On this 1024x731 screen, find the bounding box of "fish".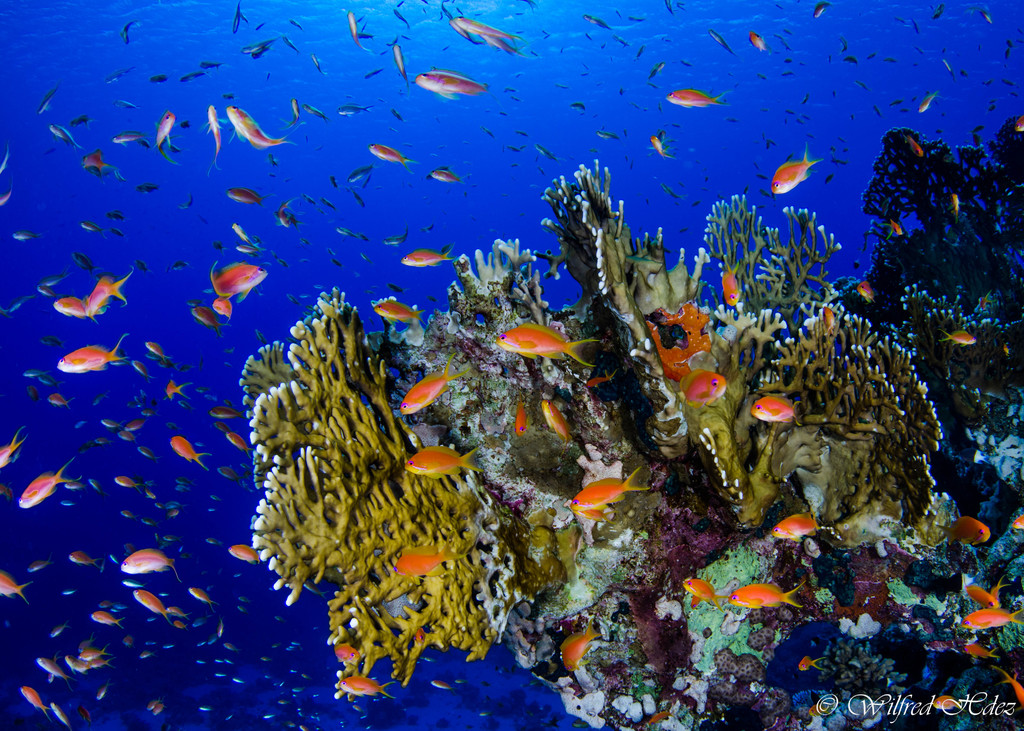
Bounding box: 797, 657, 824, 671.
